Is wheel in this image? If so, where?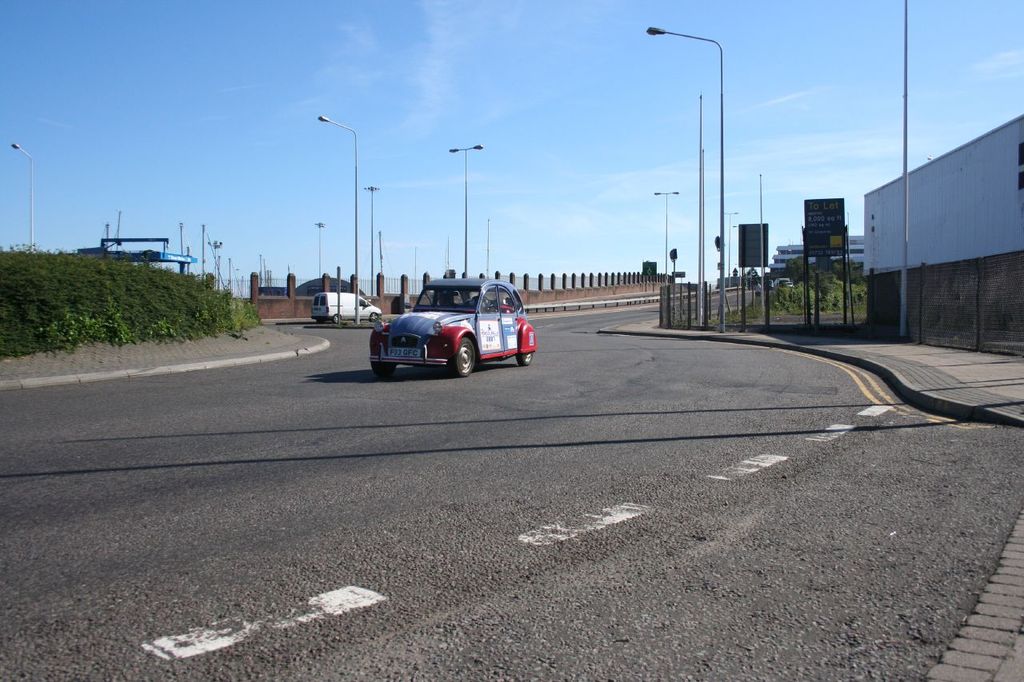
Yes, at [457, 338, 475, 376].
